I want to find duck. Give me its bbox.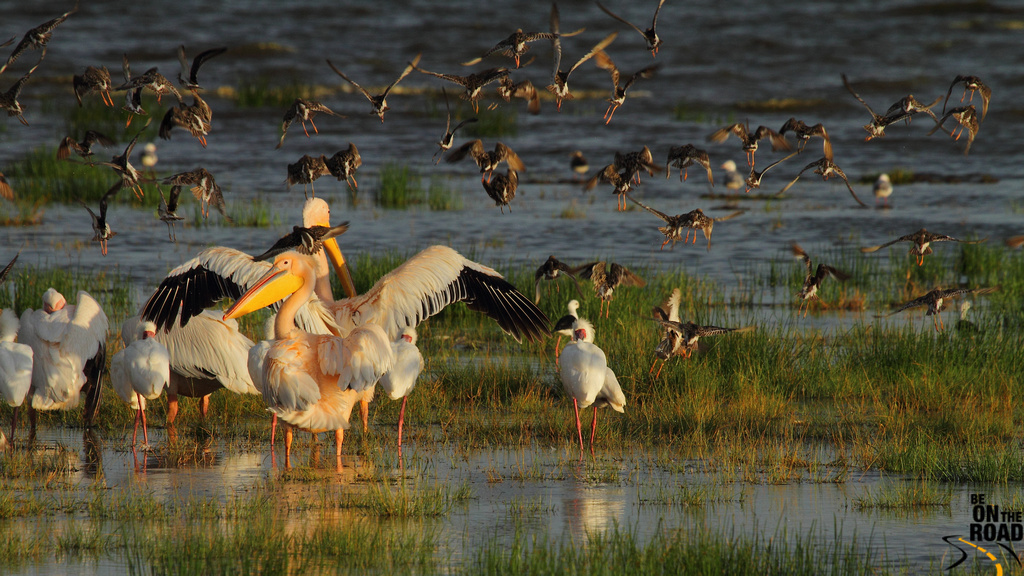
368:323:446:453.
